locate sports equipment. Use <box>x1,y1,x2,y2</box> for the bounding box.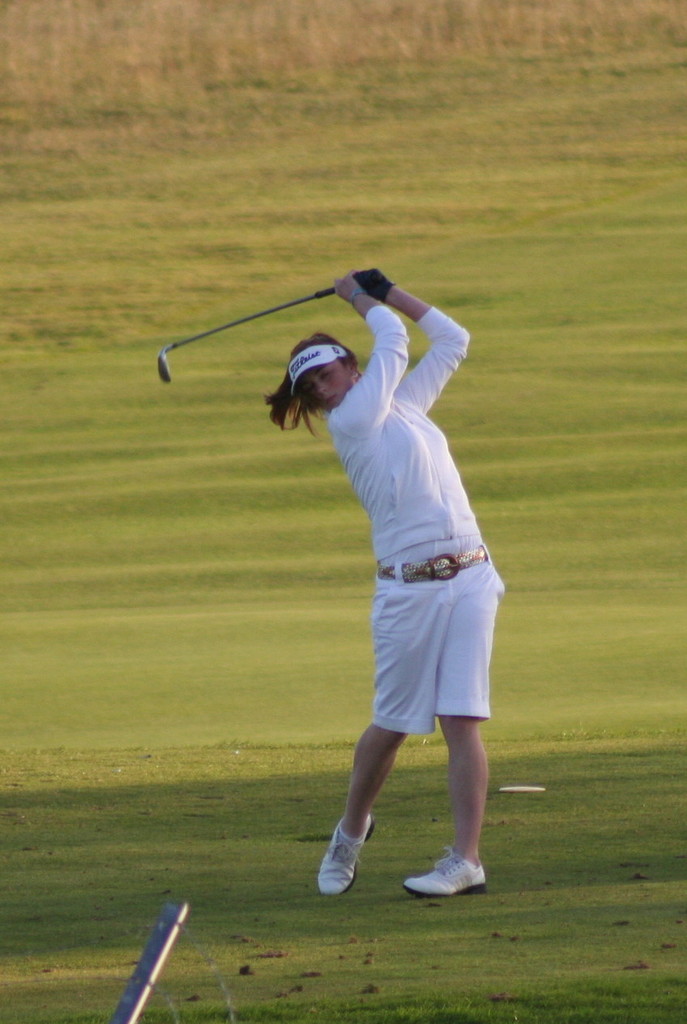
<box>403,840,490,902</box>.
